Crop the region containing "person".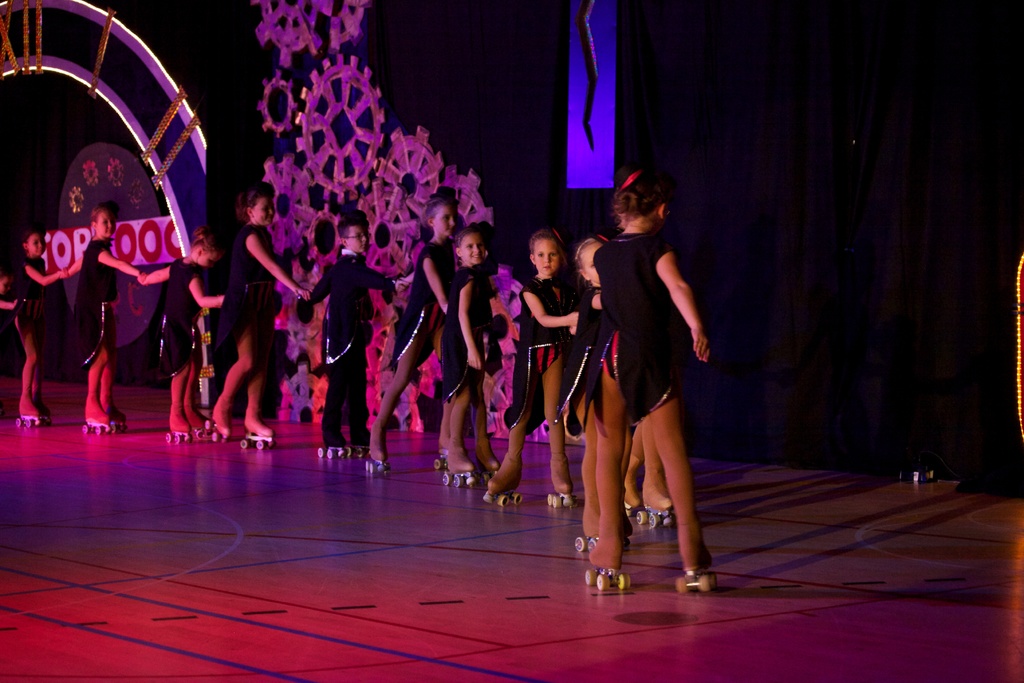
Crop region: [left=472, top=224, right=582, bottom=508].
